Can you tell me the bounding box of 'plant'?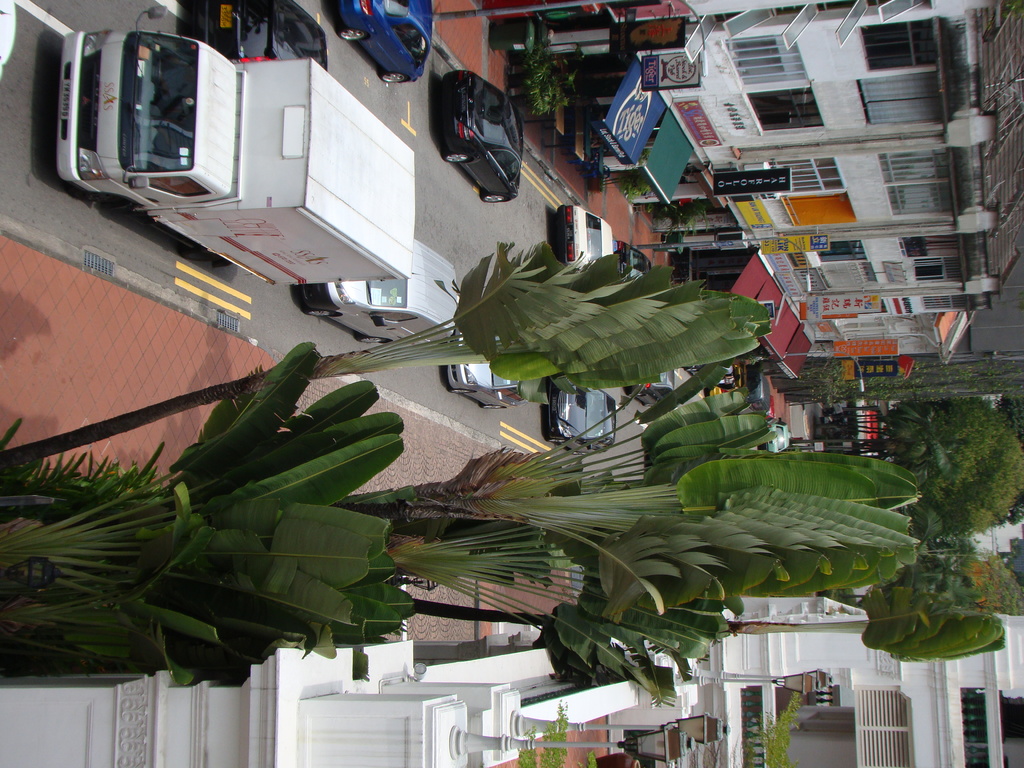
[0, 236, 778, 475].
